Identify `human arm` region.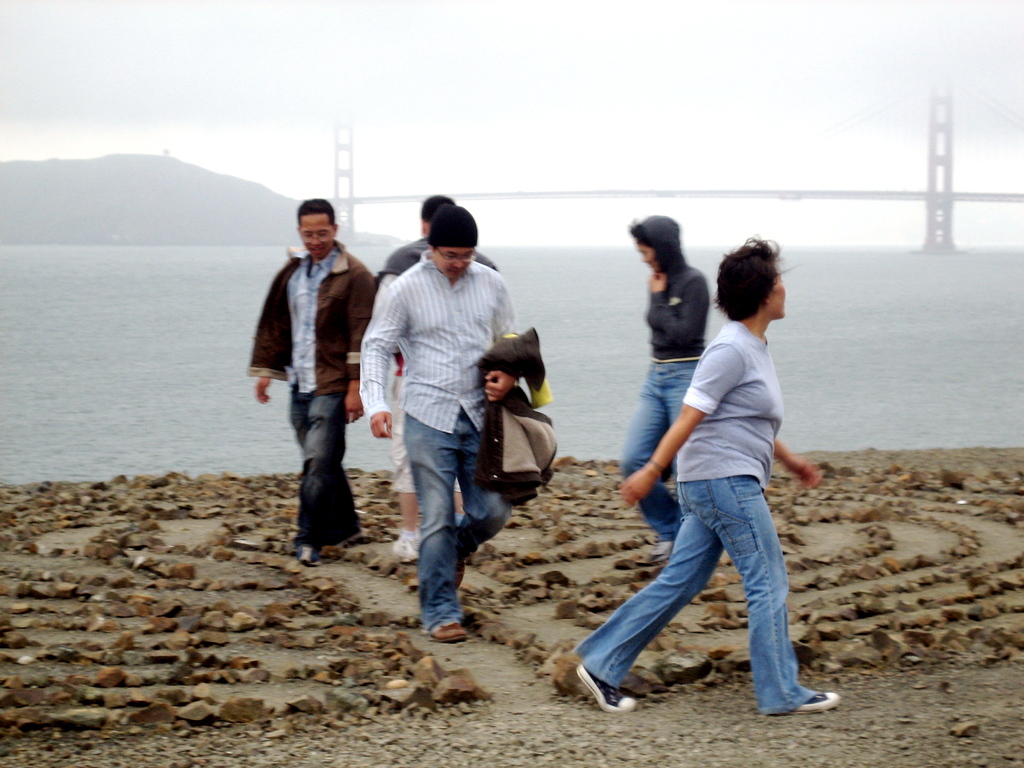
Region: [x1=378, y1=256, x2=401, y2=290].
